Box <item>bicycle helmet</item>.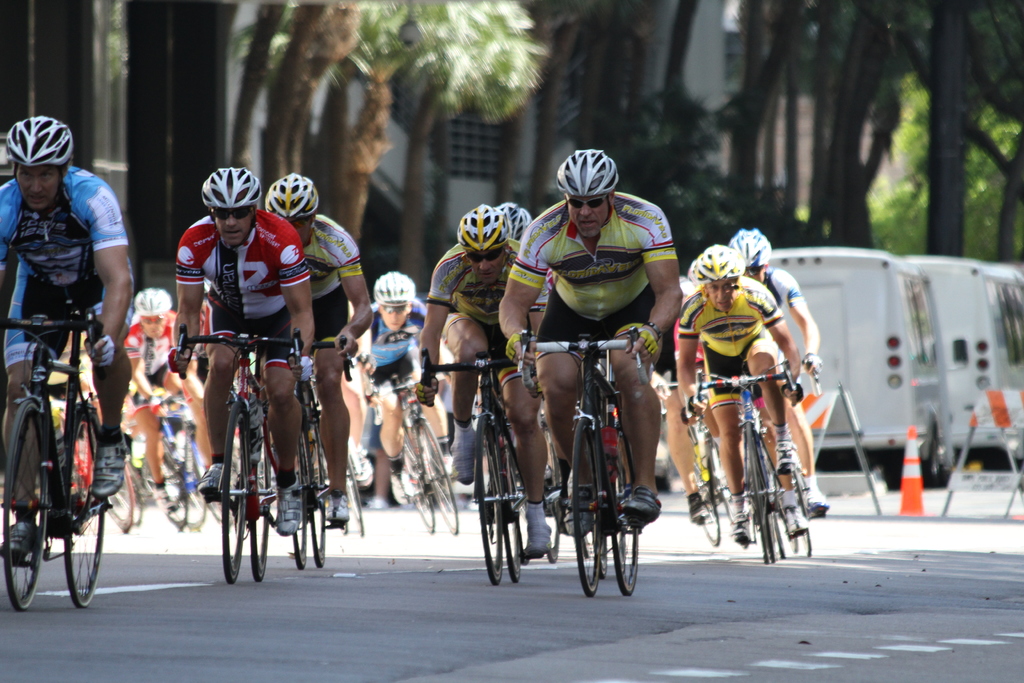
376,272,424,304.
